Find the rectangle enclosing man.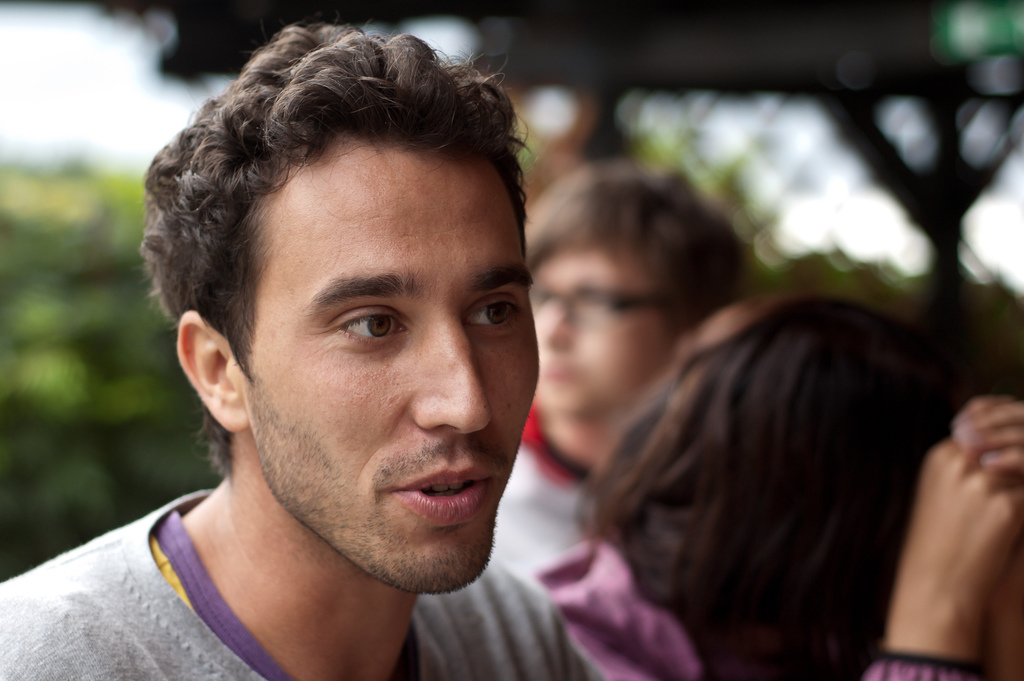
38, 35, 671, 674.
